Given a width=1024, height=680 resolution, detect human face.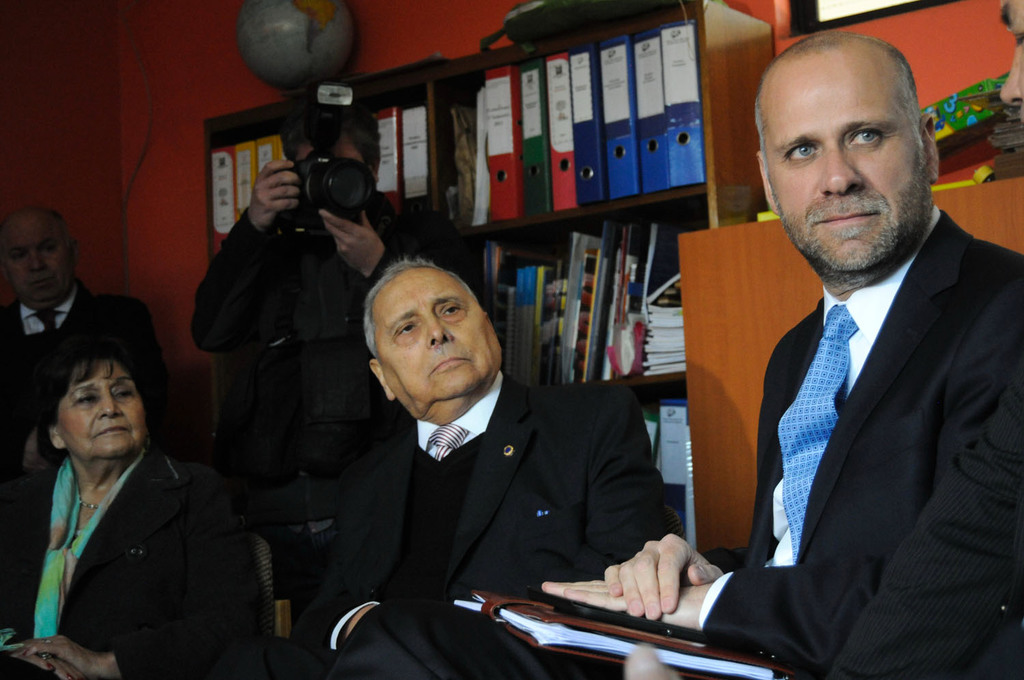
box(1, 227, 74, 310).
